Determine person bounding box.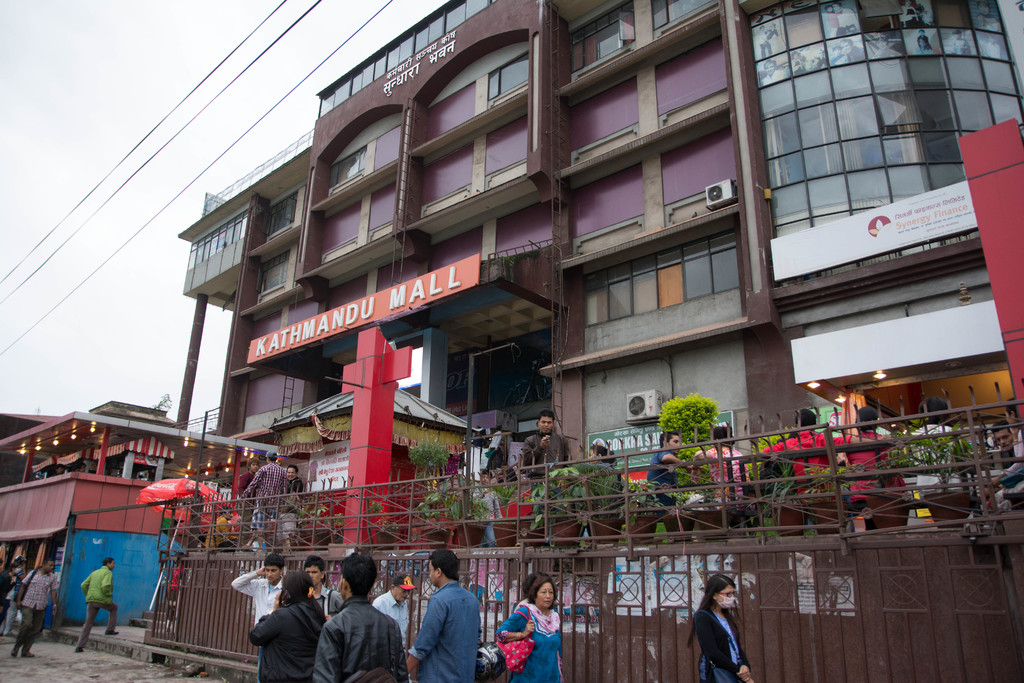
Determined: bbox=(467, 468, 506, 549).
